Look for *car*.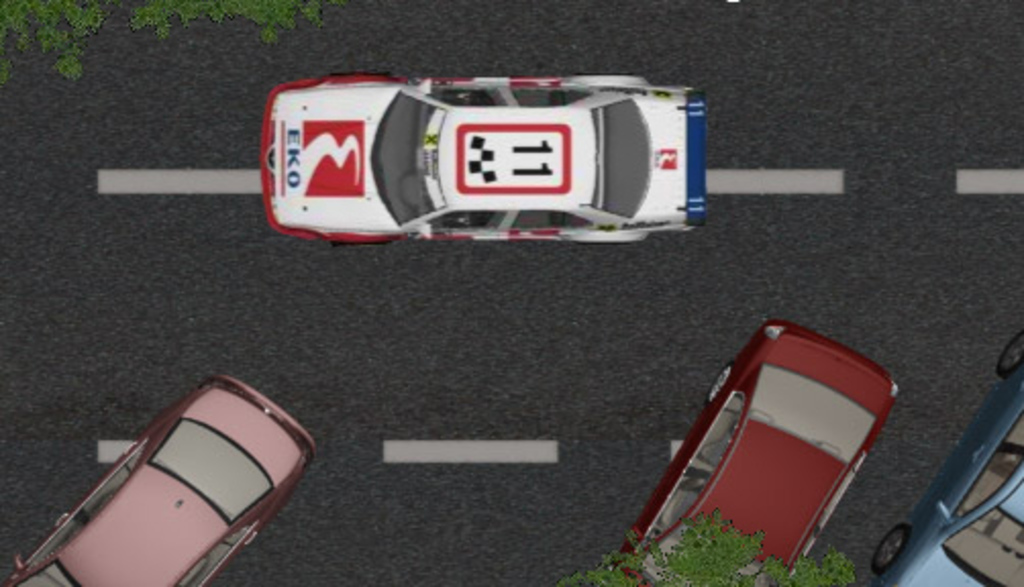
Found: box(606, 312, 906, 585).
